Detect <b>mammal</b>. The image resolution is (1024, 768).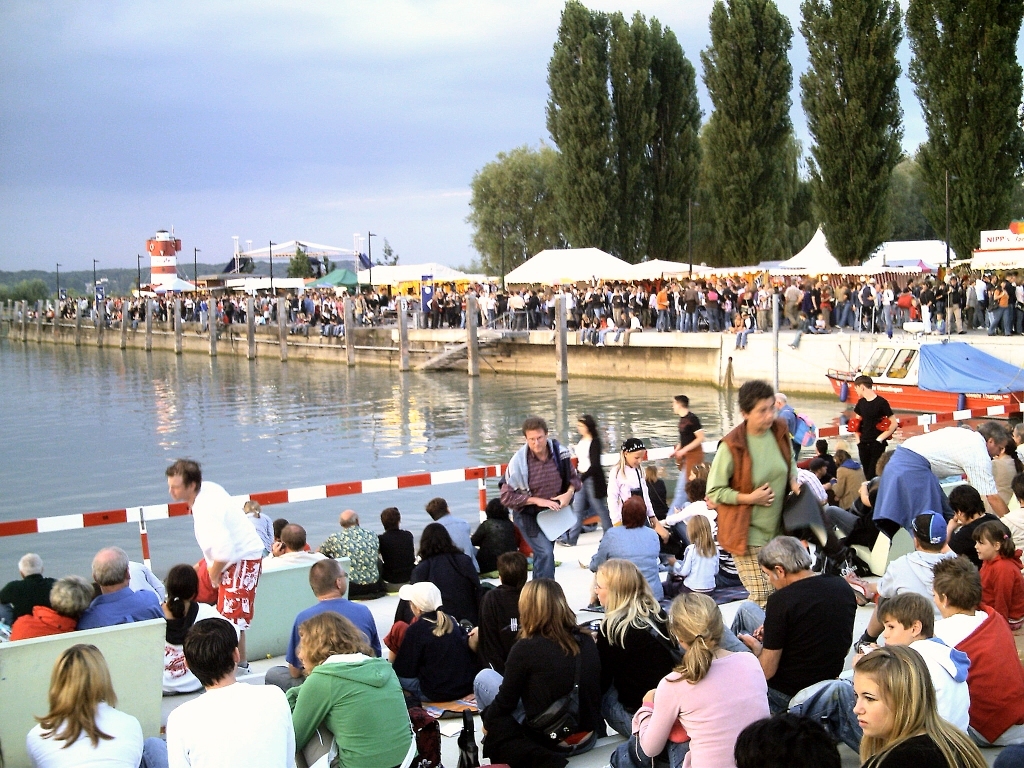
box(968, 513, 1023, 625).
